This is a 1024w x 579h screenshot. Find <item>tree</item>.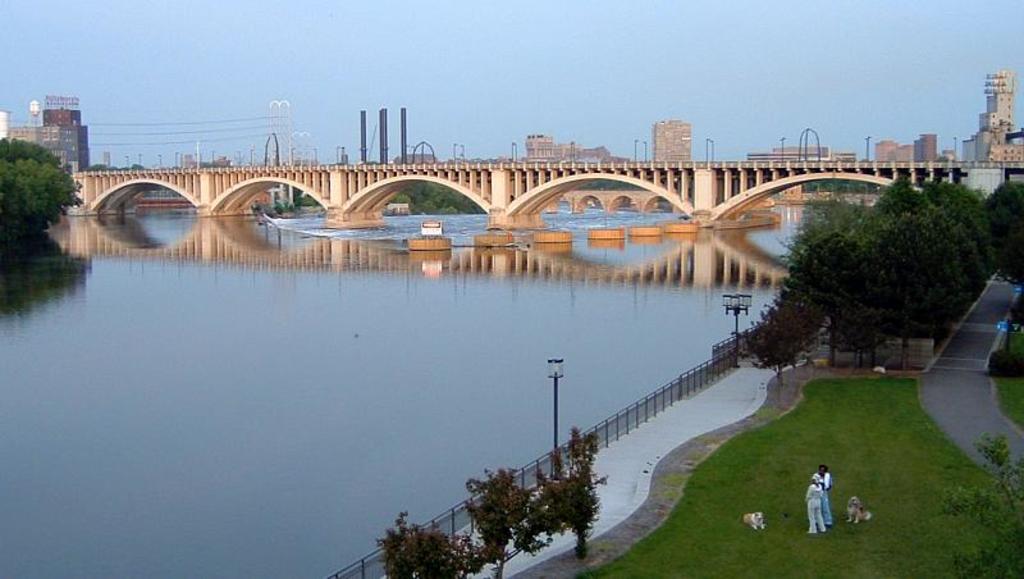
Bounding box: [x1=744, y1=307, x2=808, y2=364].
